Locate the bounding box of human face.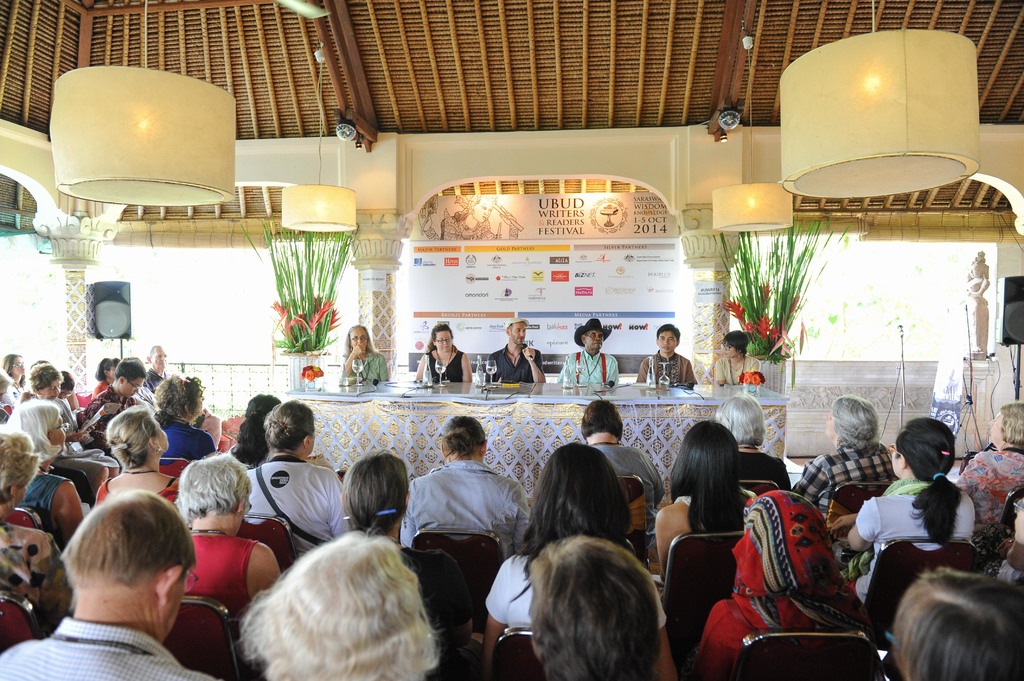
Bounding box: 156, 348, 168, 368.
